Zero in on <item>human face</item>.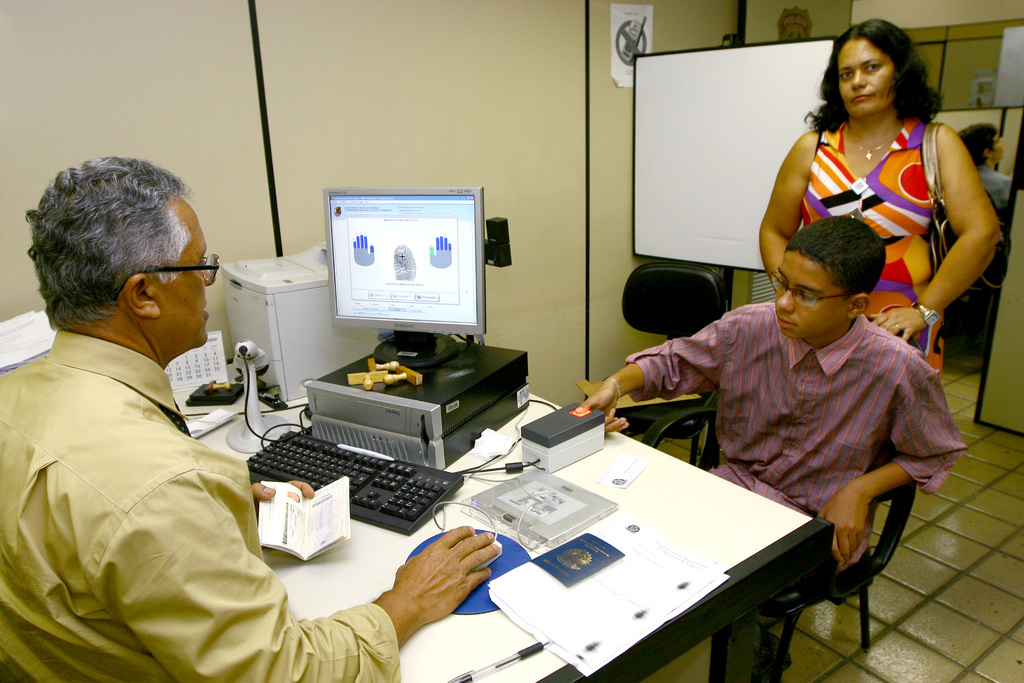
Zeroed in: <bbox>769, 256, 856, 341</bbox>.
